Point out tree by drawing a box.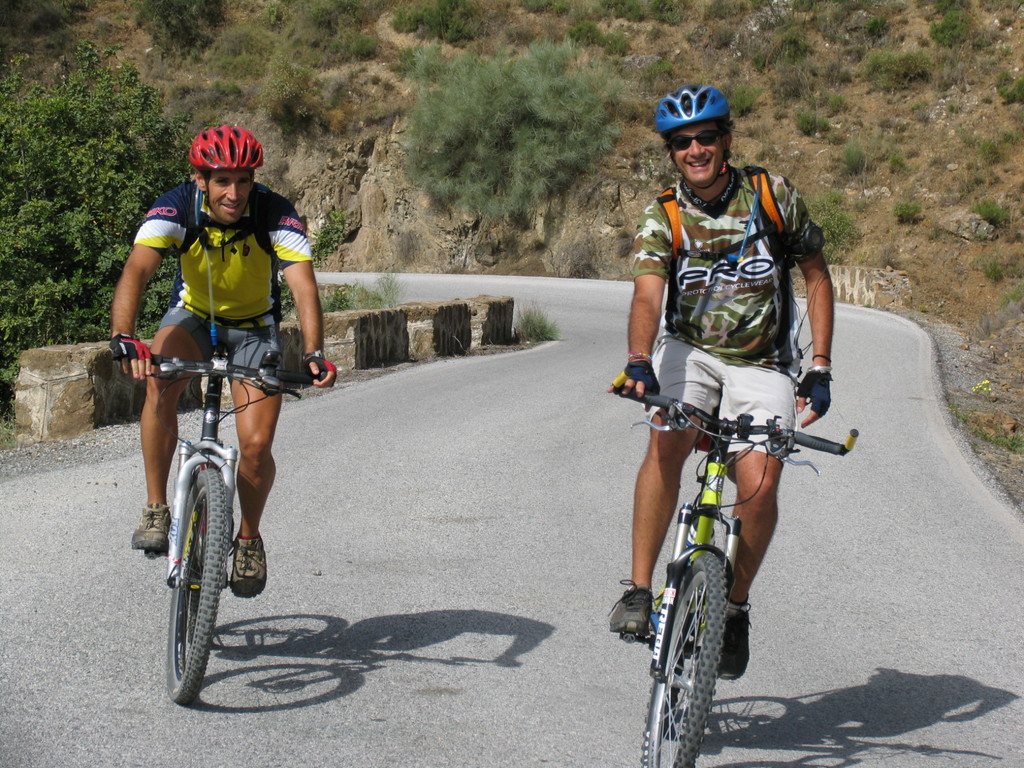
0,4,283,403.
